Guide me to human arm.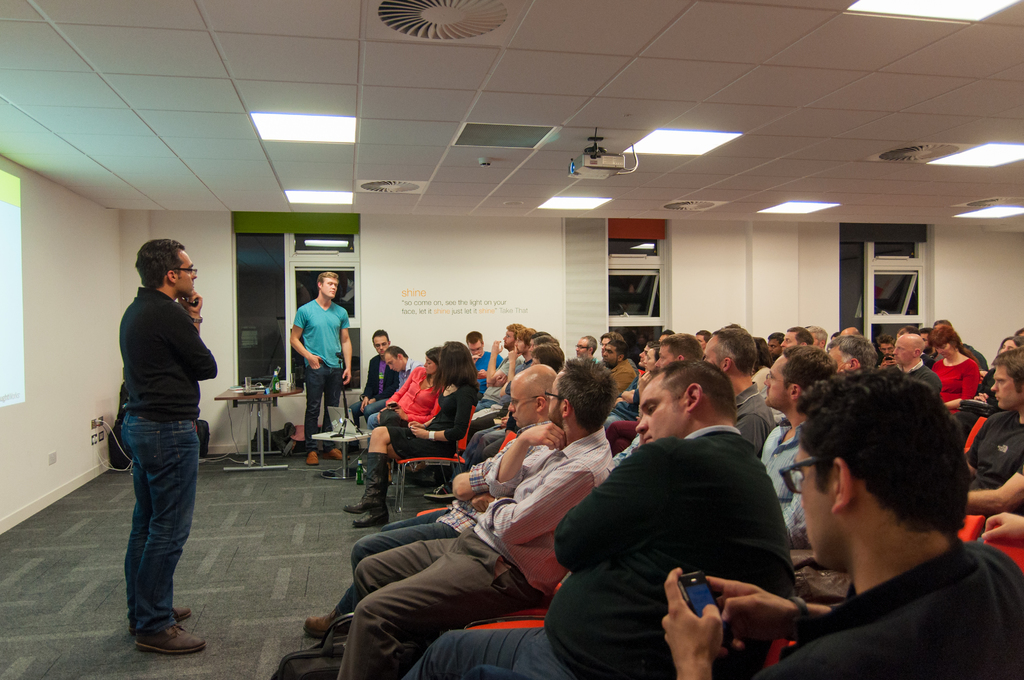
Guidance: 447:439:503:495.
